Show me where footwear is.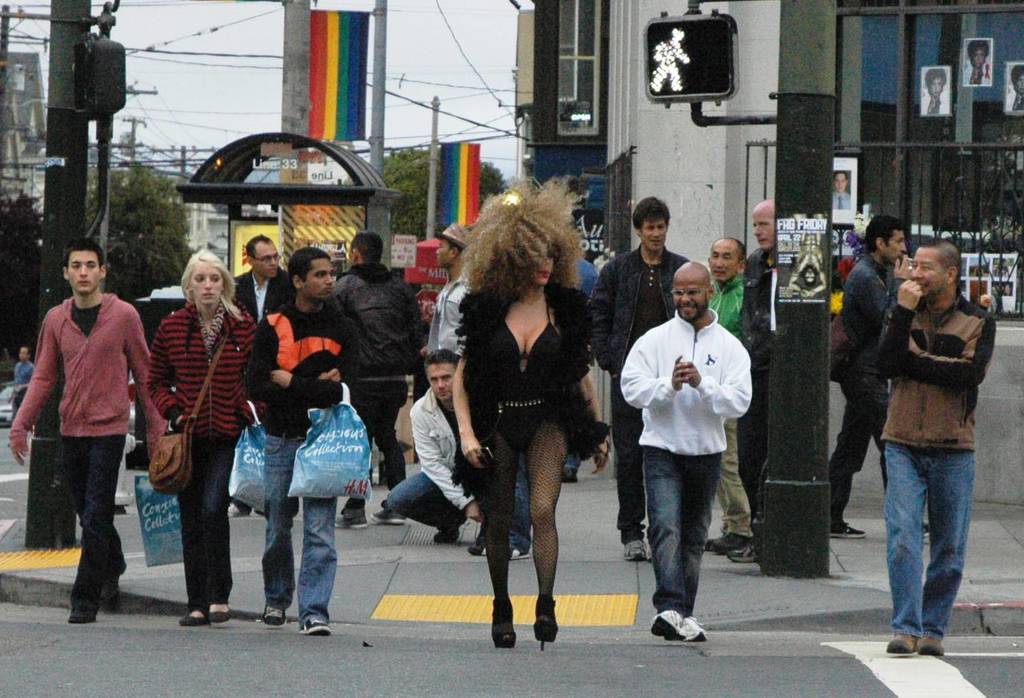
footwear is at [x1=532, y1=597, x2=559, y2=648].
